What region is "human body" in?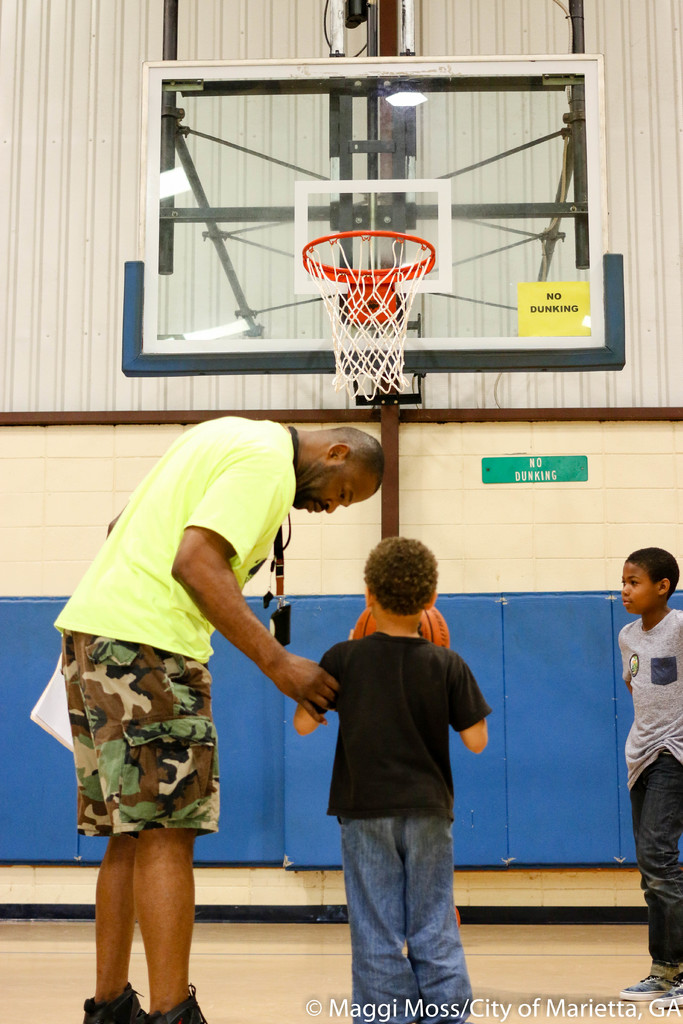
x1=620 y1=546 x2=682 y2=1011.
